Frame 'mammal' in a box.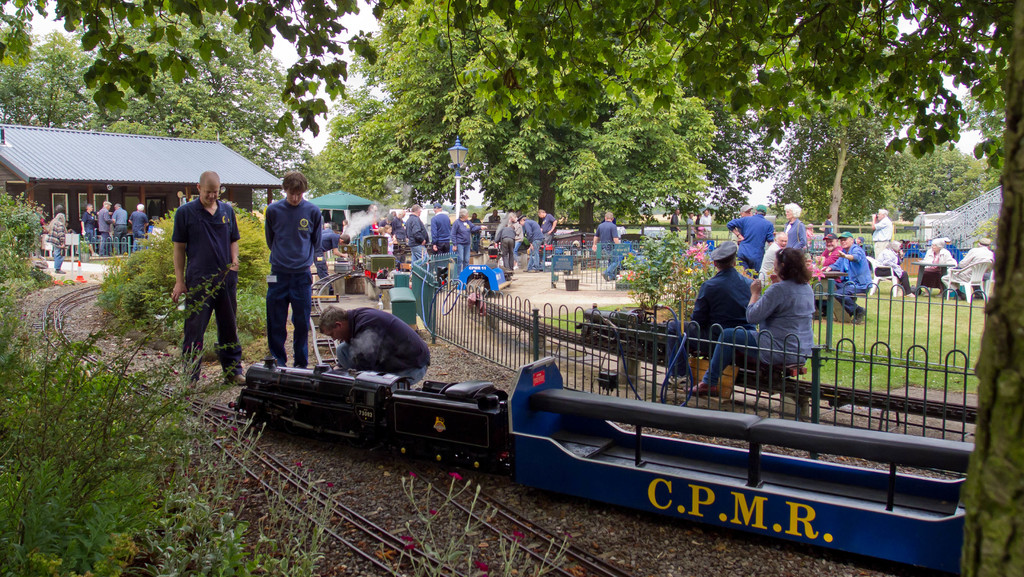
[46, 213, 68, 275].
